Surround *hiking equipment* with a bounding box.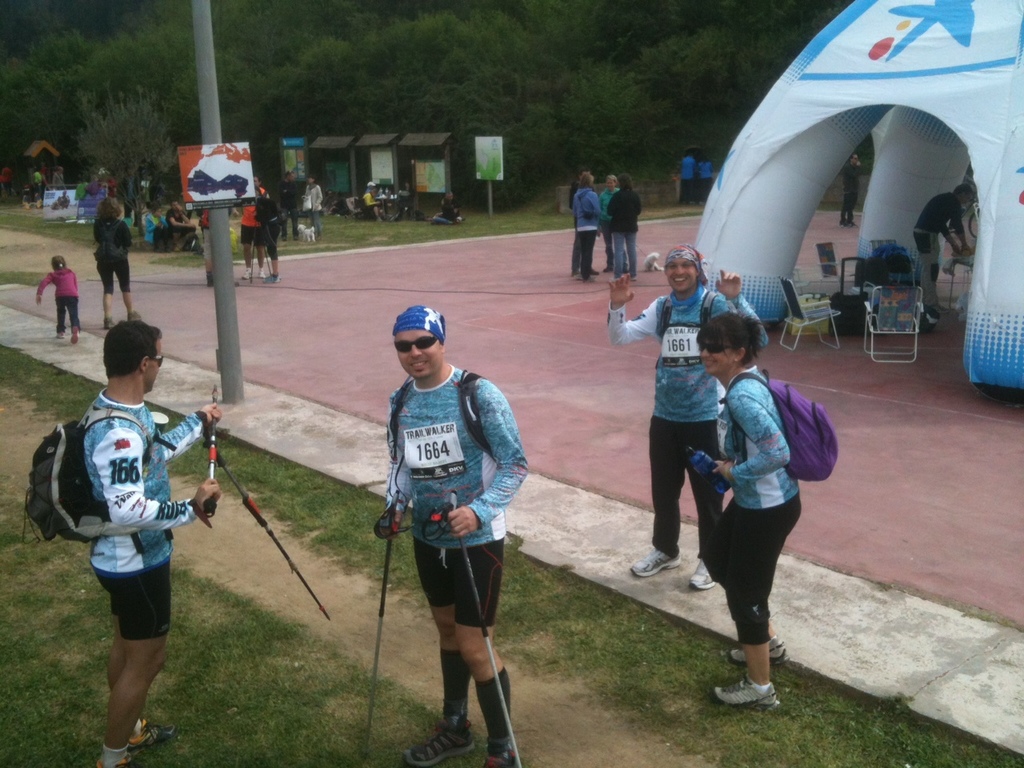
<box>714,368,840,484</box>.
